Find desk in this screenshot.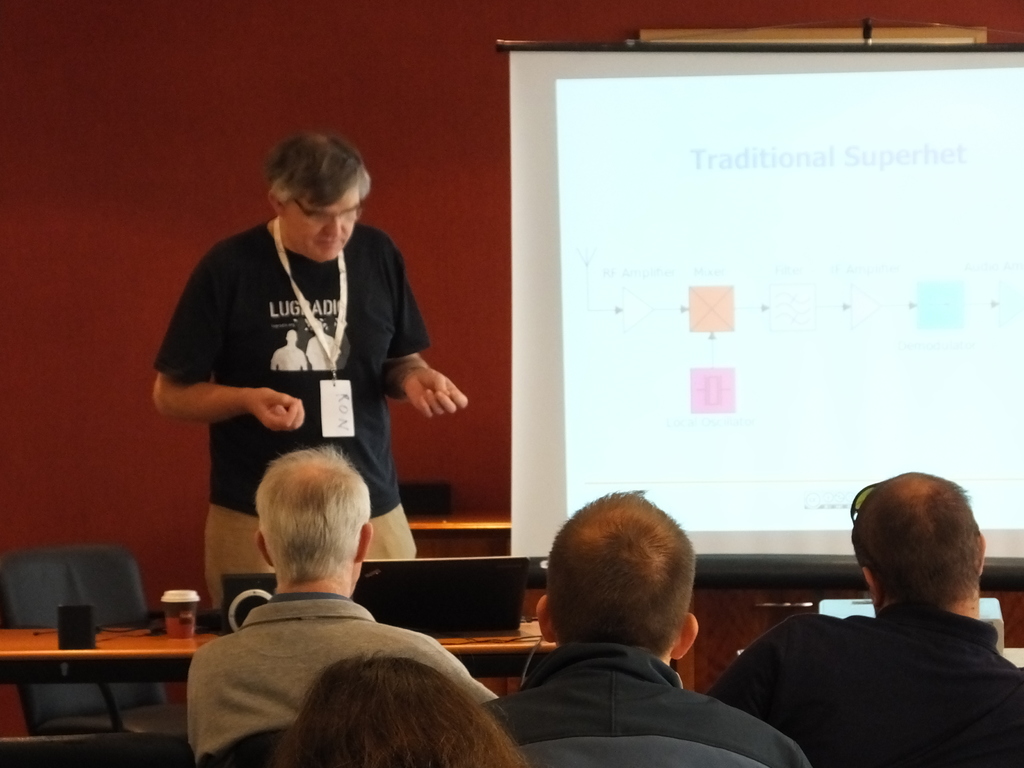
The bounding box for desk is crop(0, 626, 555, 767).
